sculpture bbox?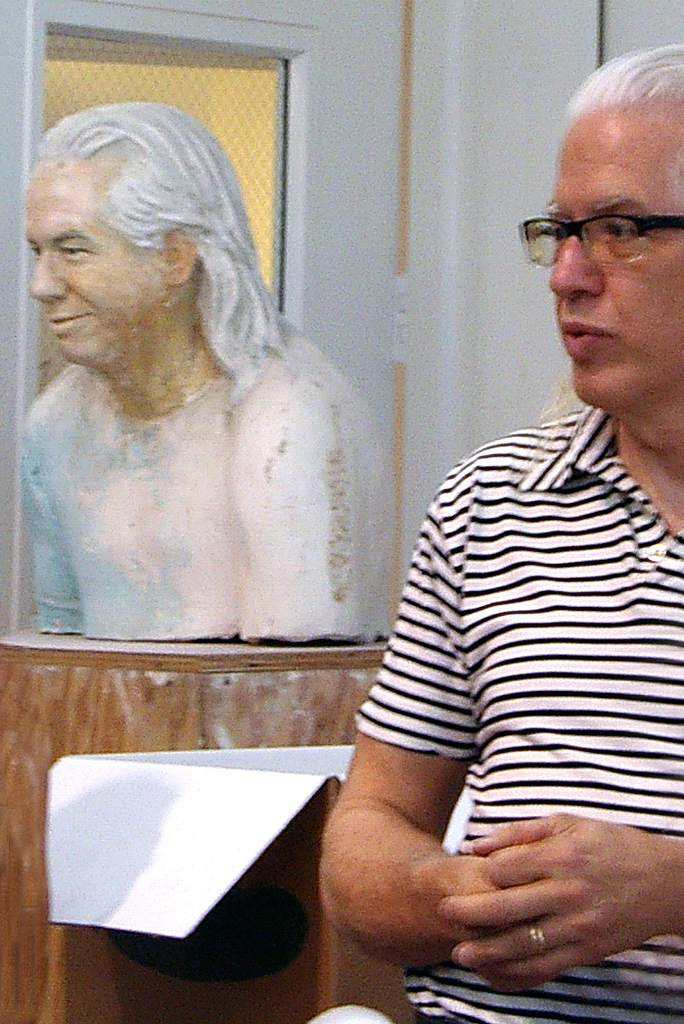
<region>0, 126, 362, 668</region>
